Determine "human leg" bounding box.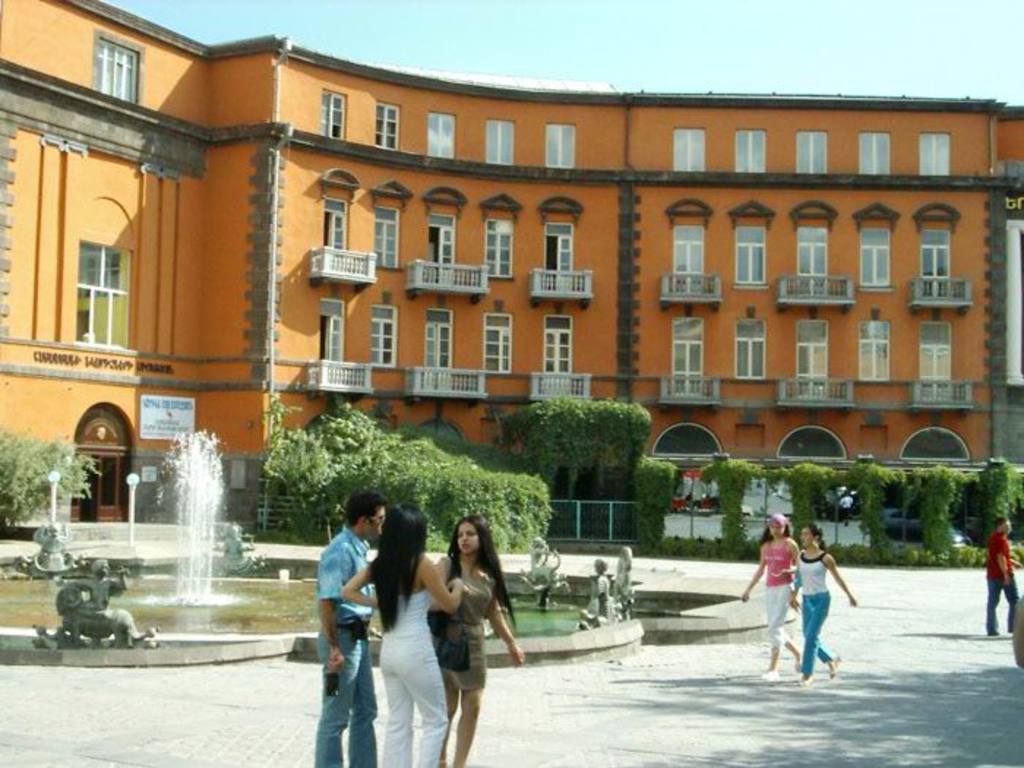
Determined: {"left": 797, "top": 588, "right": 831, "bottom": 685}.
